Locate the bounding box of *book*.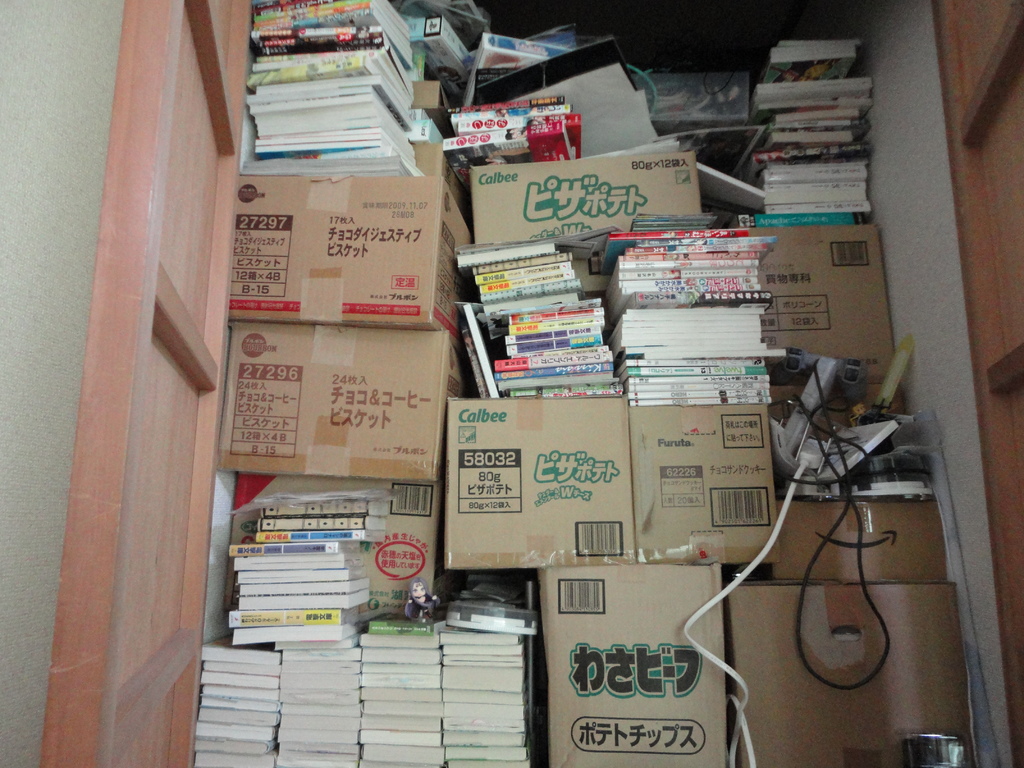
Bounding box: (198, 630, 282, 664).
